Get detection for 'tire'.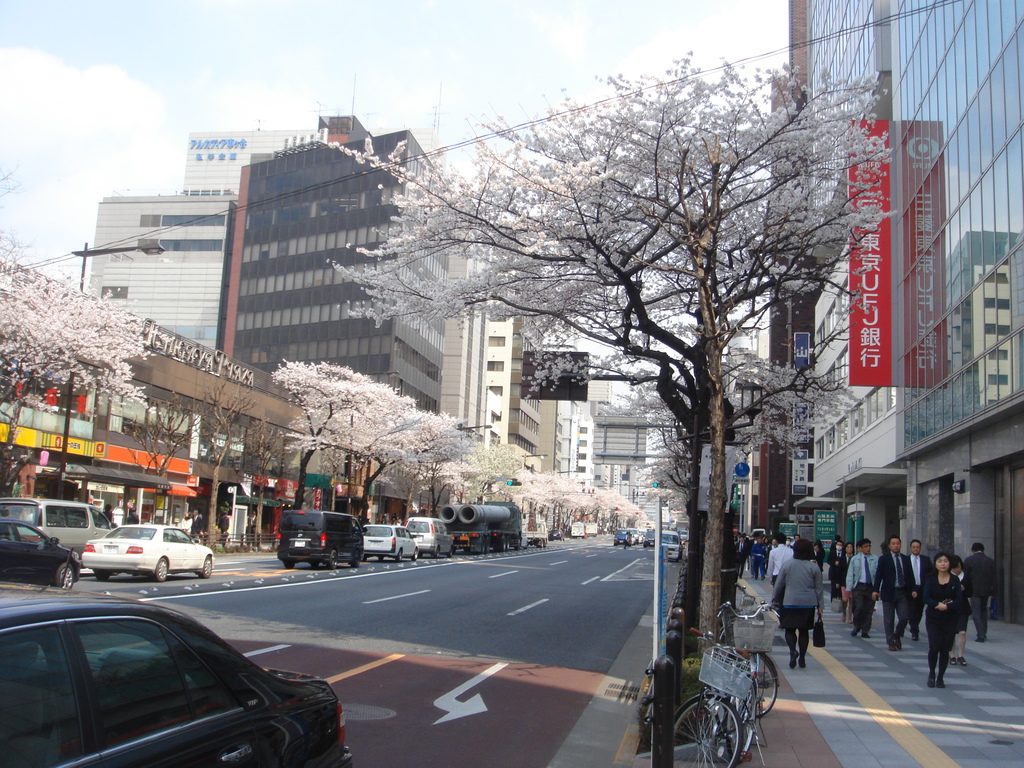
Detection: [668,689,745,767].
